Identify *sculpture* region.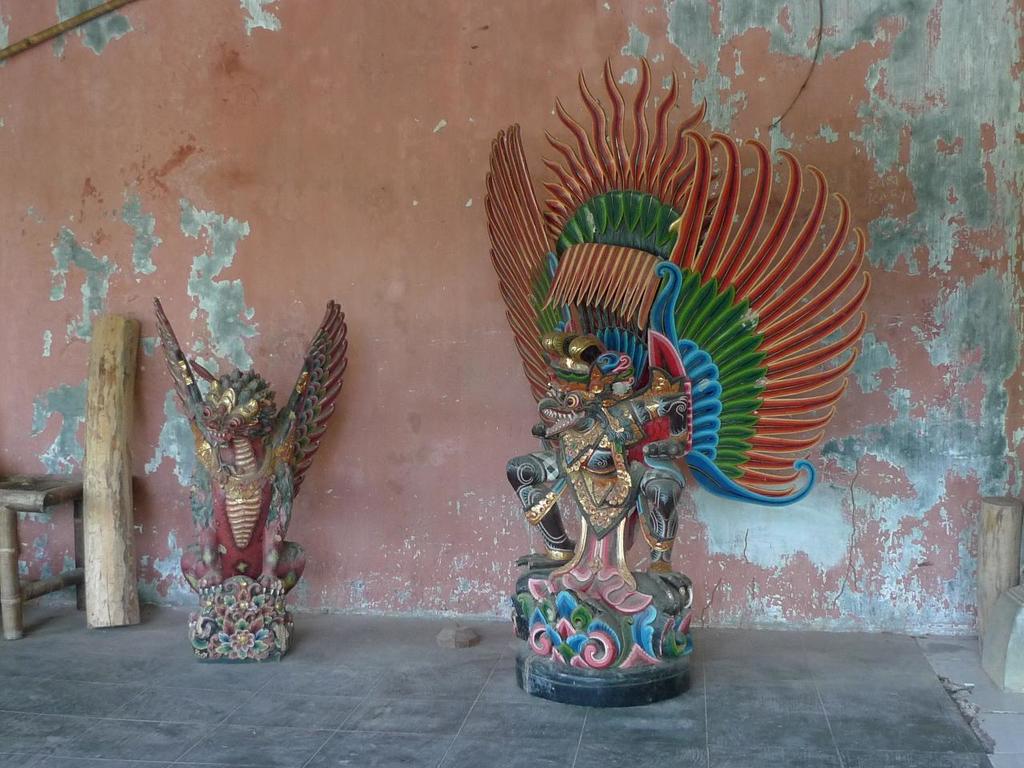
Region: [left=479, top=97, right=829, bottom=737].
